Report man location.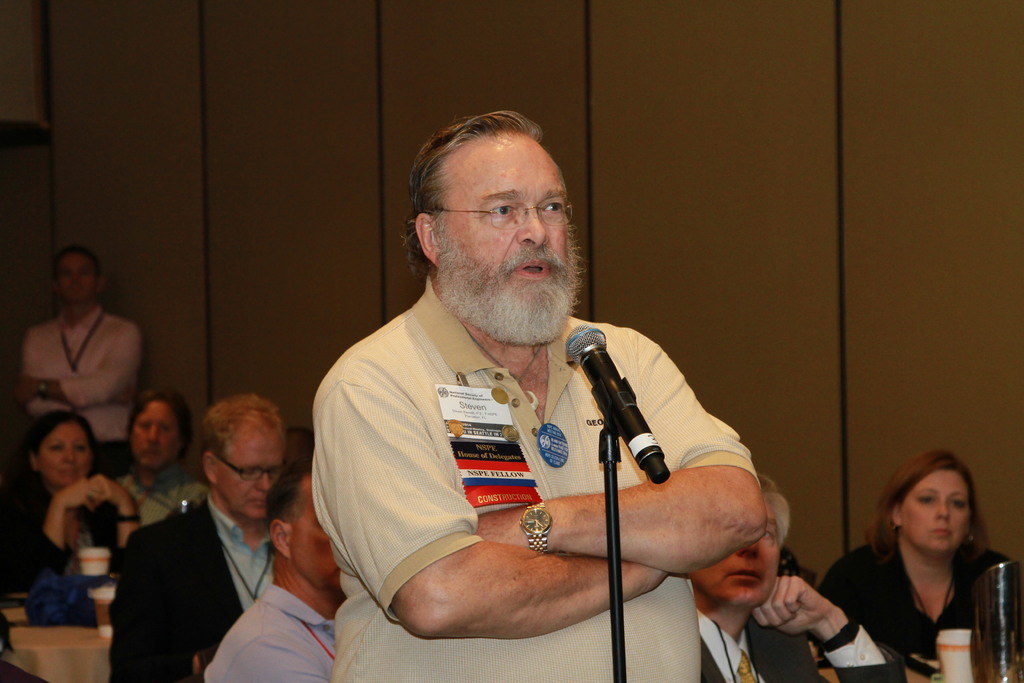
Report: bbox=[210, 467, 334, 682].
